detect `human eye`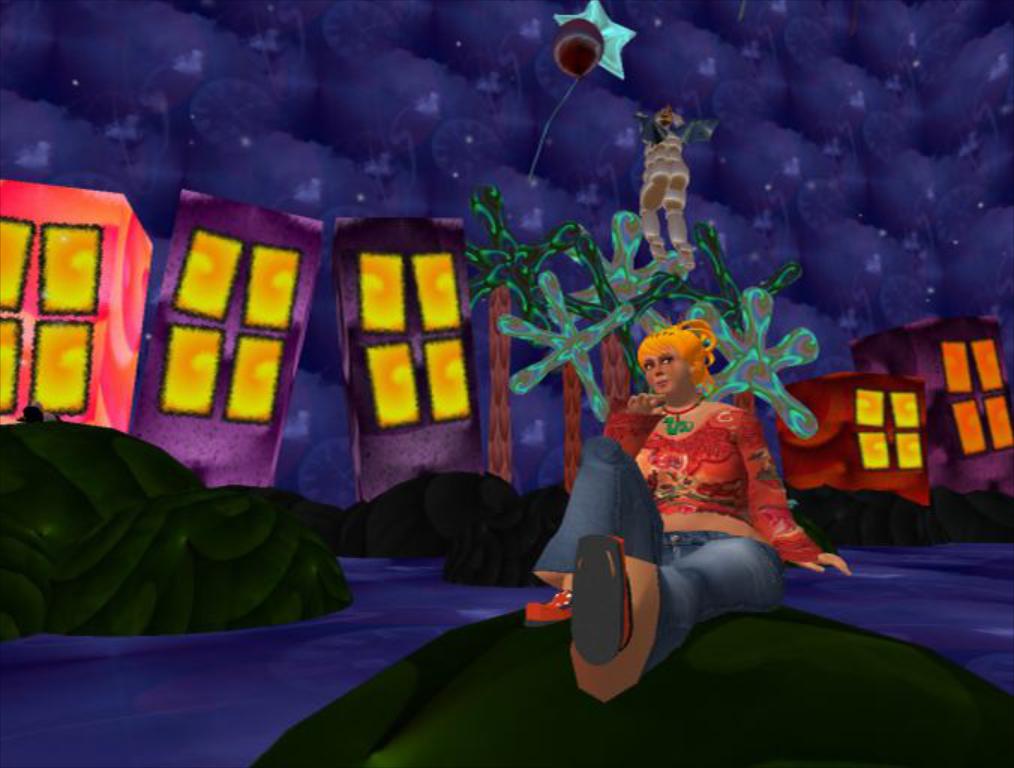
box=[636, 356, 658, 372]
